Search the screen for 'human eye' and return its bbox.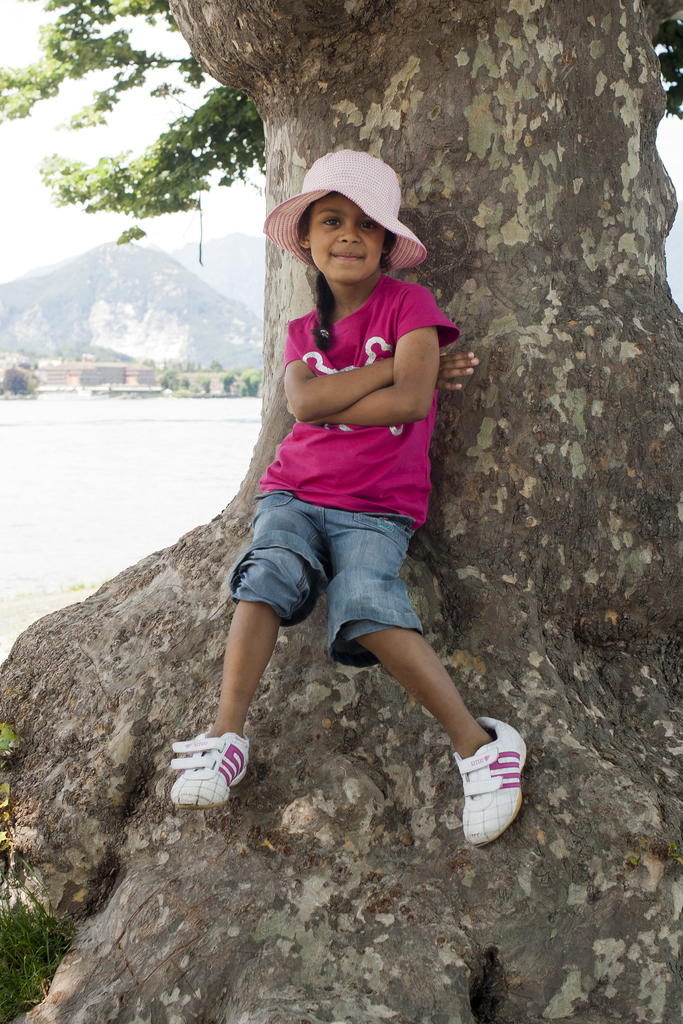
Found: bbox=(317, 214, 345, 229).
